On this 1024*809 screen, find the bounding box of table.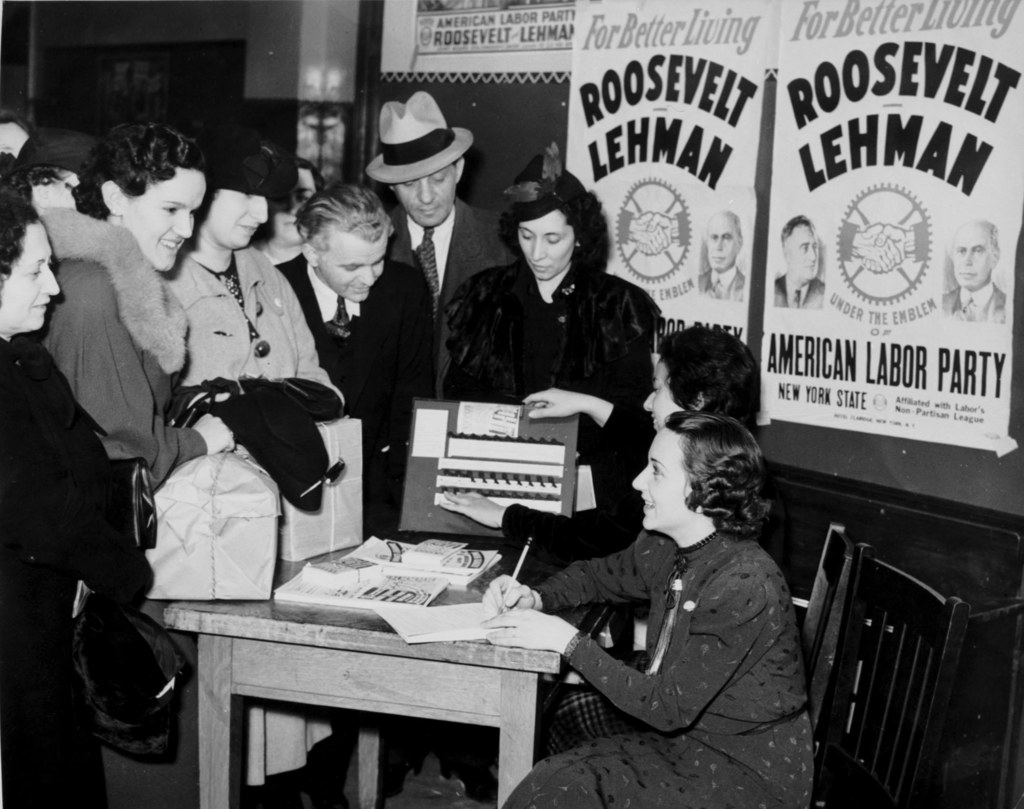
Bounding box: (163, 521, 660, 808).
